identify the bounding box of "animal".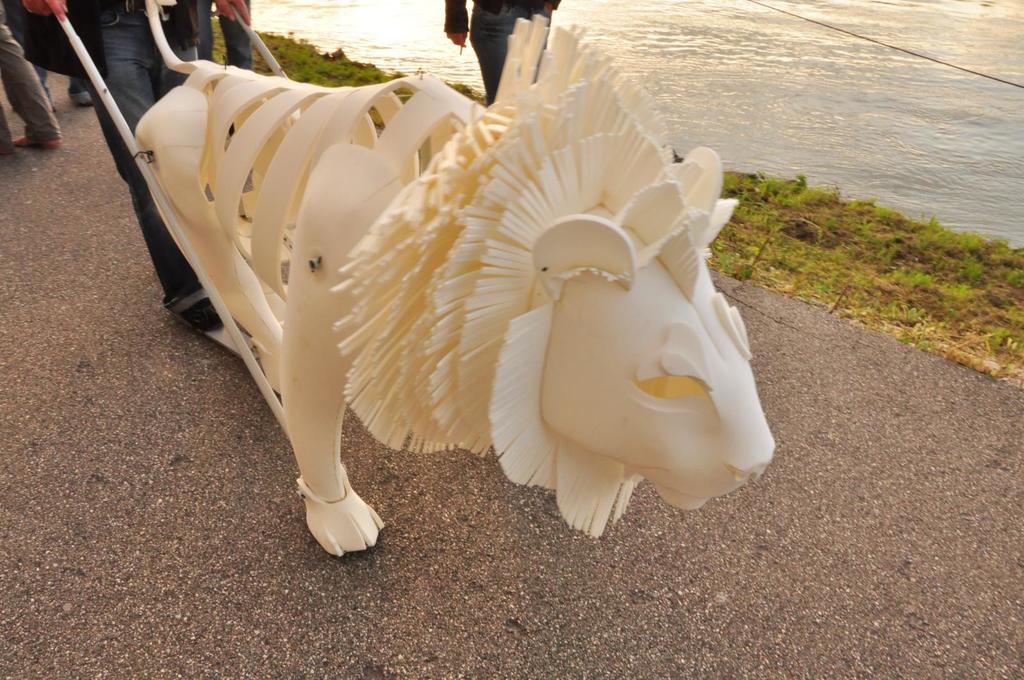
detection(130, 0, 778, 555).
